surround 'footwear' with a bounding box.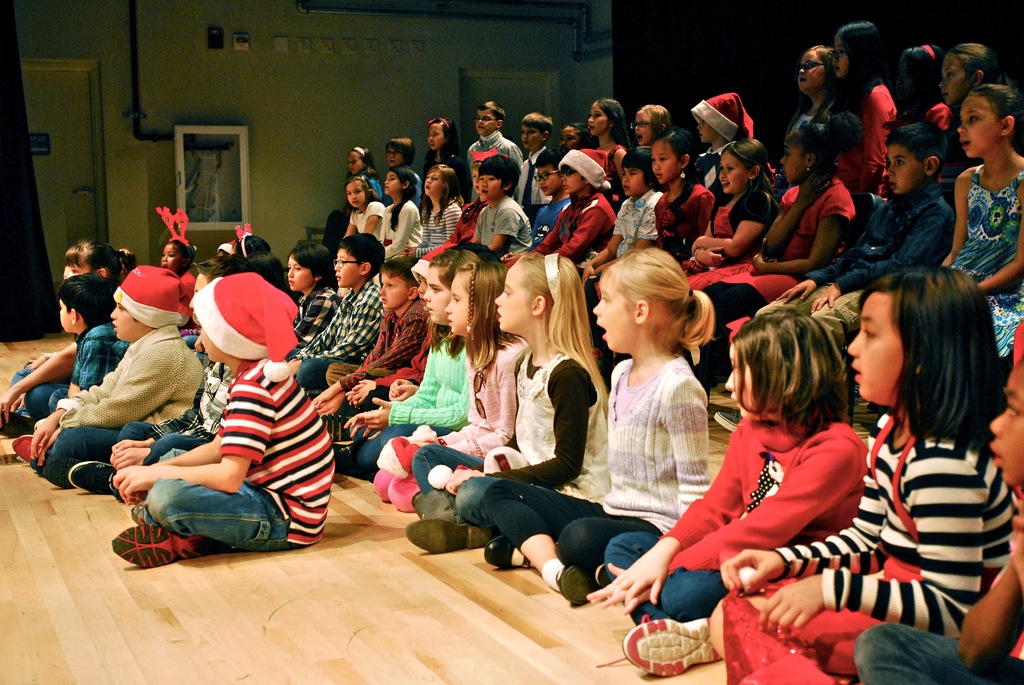
713 405 743 434.
